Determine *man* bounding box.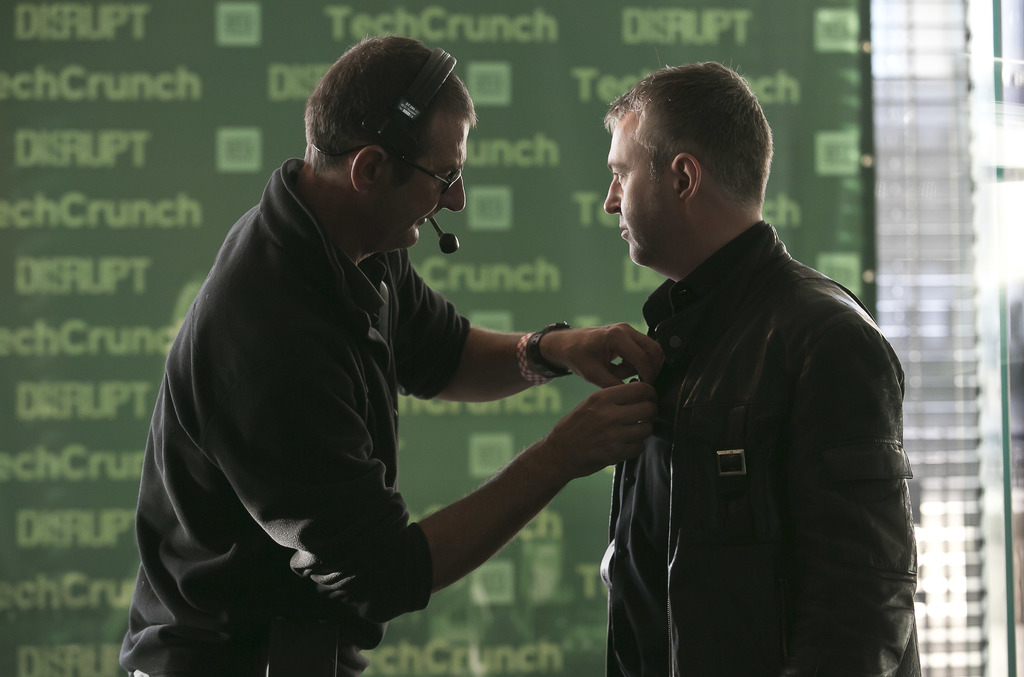
Determined: <bbox>537, 61, 915, 669</bbox>.
